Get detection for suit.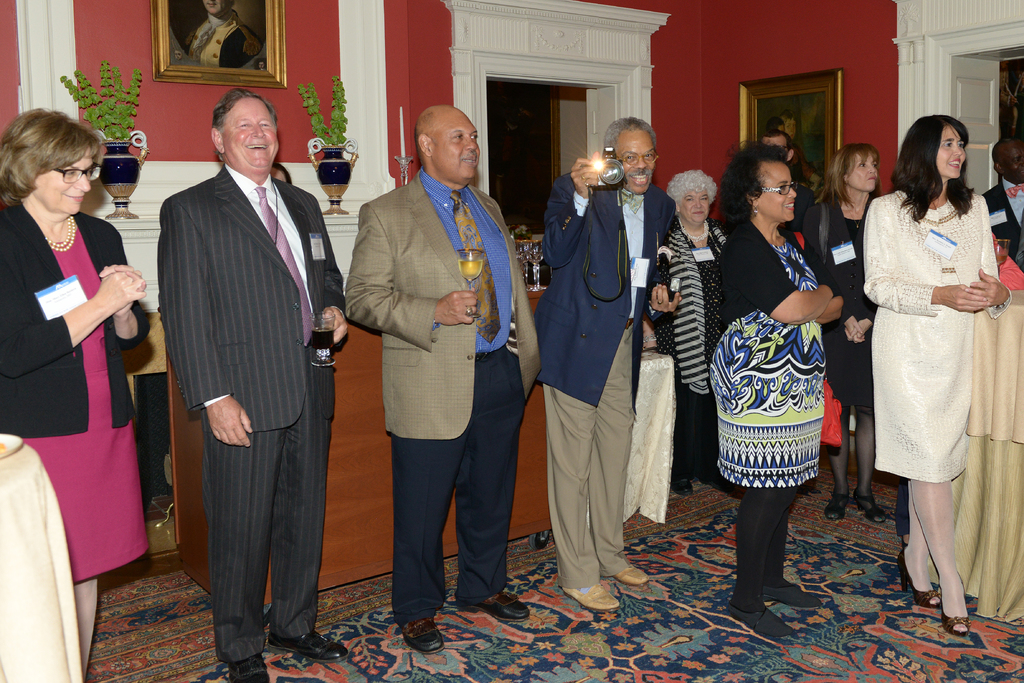
Detection: x1=147, y1=79, x2=340, y2=674.
